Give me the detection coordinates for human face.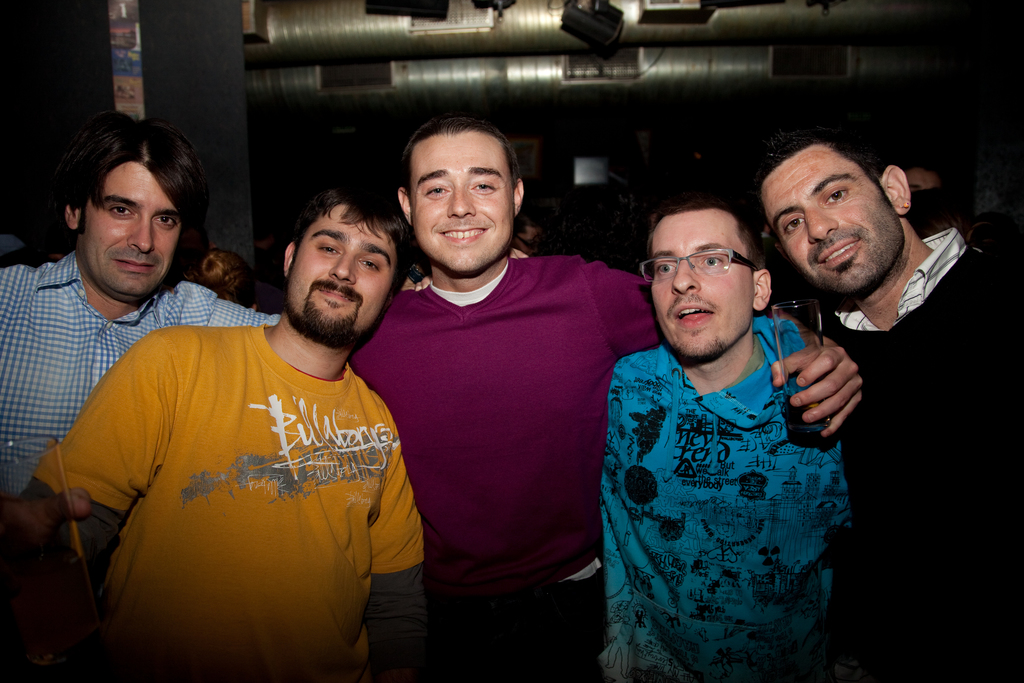
x1=758, y1=144, x2=905, y2=286.
